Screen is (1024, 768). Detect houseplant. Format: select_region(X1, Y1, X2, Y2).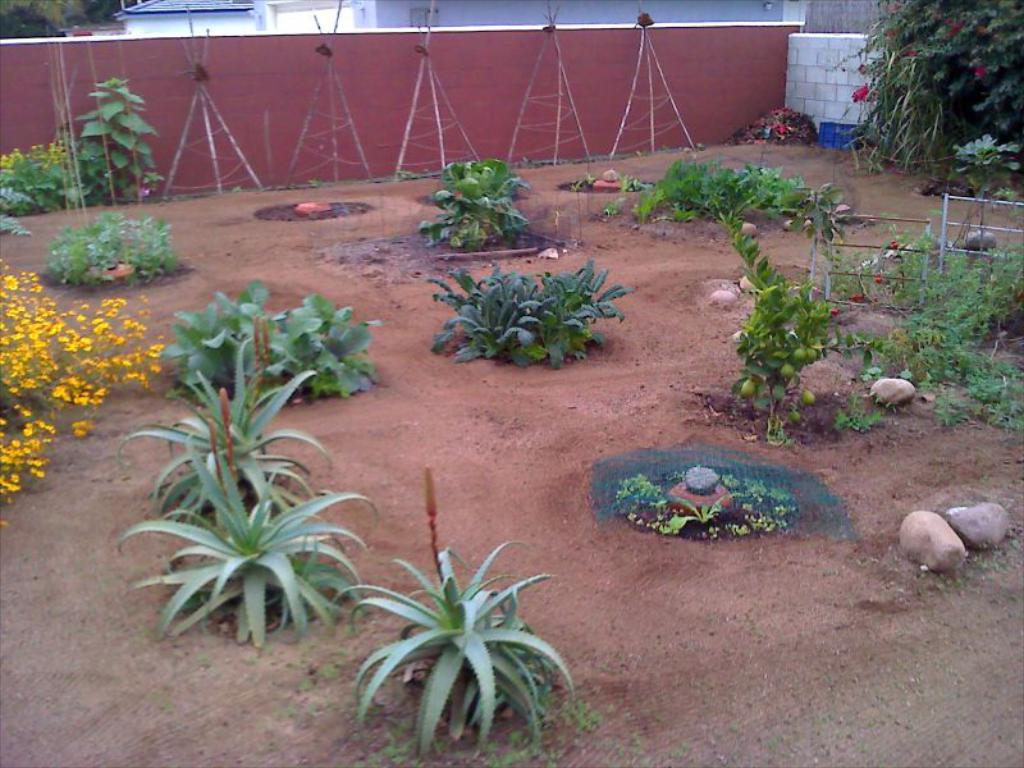
select_region(419, 251, 627, 374).
